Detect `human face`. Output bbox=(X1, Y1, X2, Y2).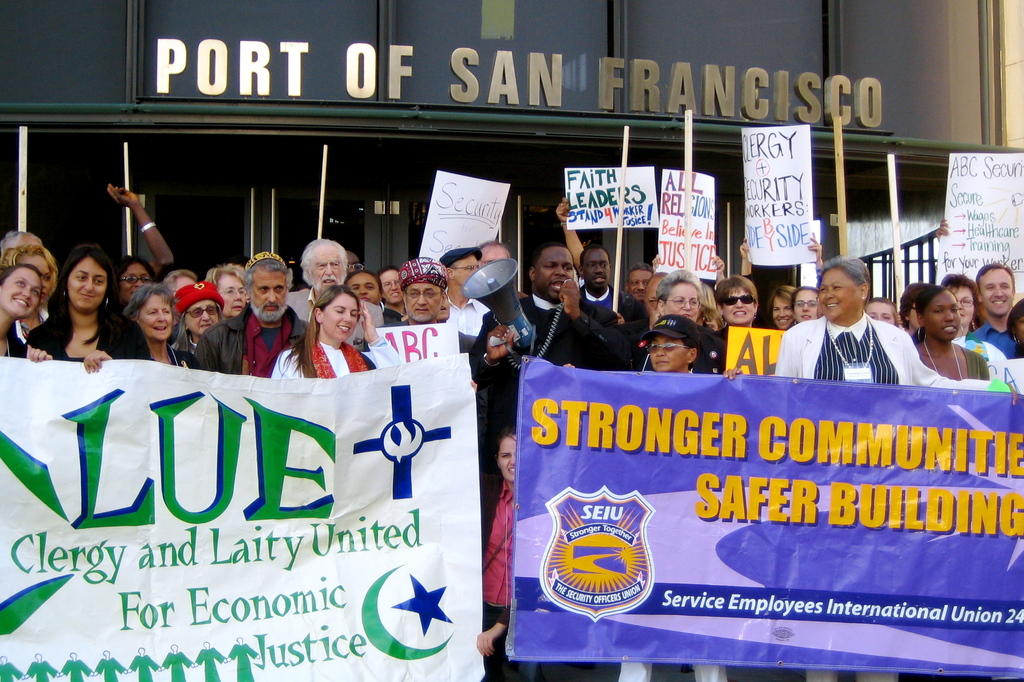
bbox=(0, 270, 39, 317).
